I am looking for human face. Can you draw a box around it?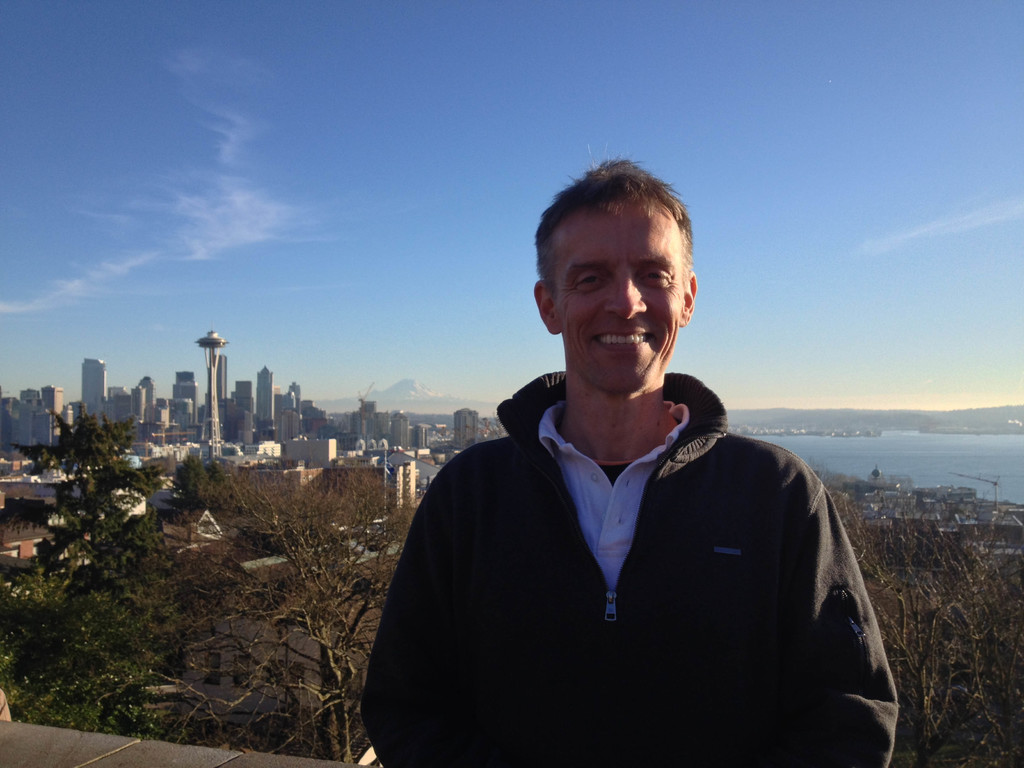
Sure, the bounding box is {"x1": 547, "y1": 200, "x2": 685, "y2": 391}.
